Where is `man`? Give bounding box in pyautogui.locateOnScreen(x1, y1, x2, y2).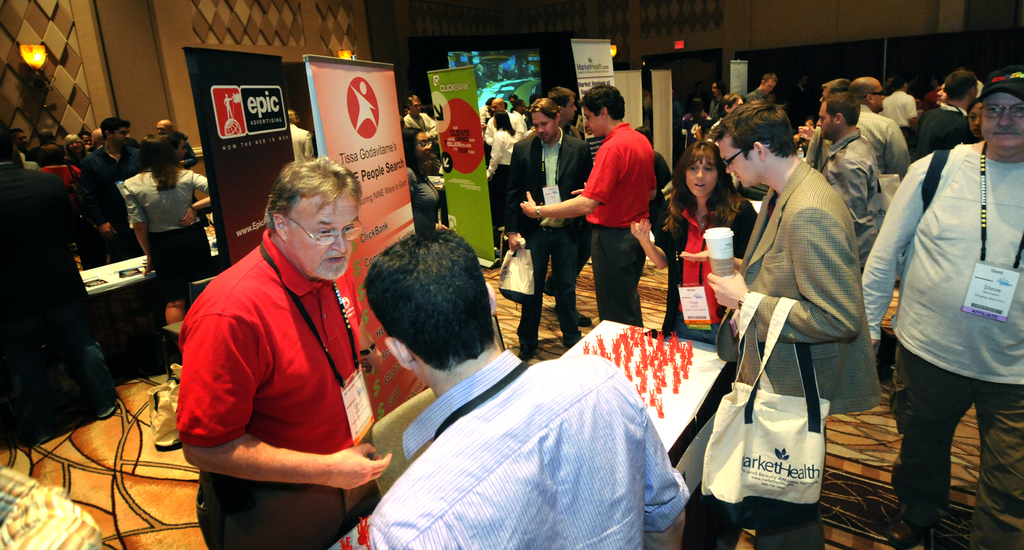
pyautogui.locateOnScreen(485, 97, 515, 154).
